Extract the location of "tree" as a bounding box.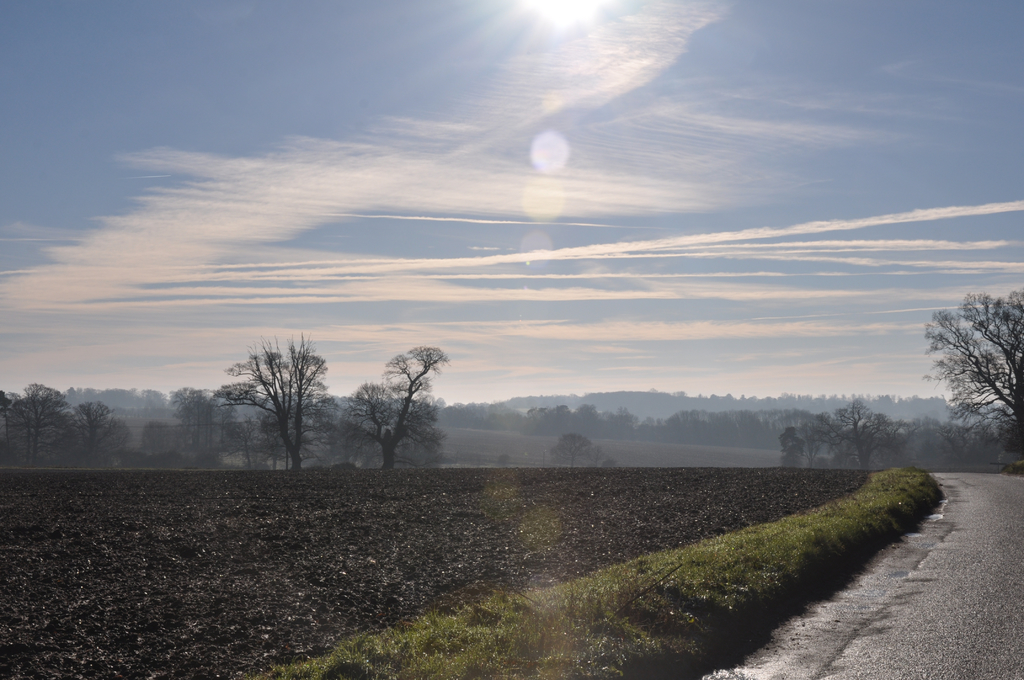
[x1=559, y1=434, x2=591, y2=470].
